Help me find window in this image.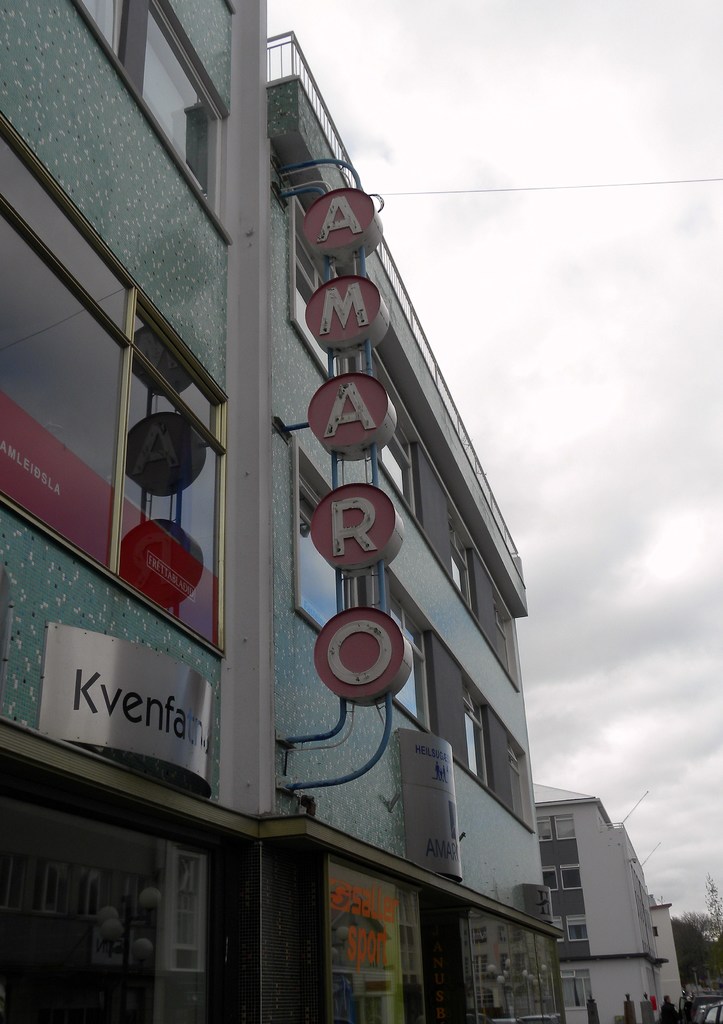
Found it: (563, 861, 582, 890).
